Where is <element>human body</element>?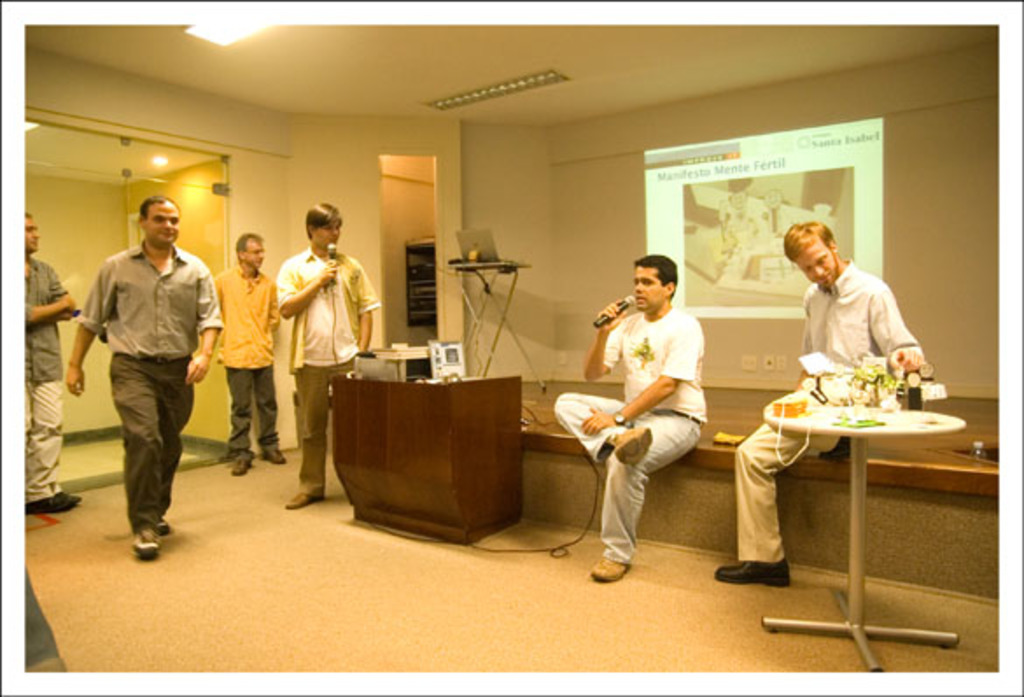
detection(546, 305, 707, 581).
